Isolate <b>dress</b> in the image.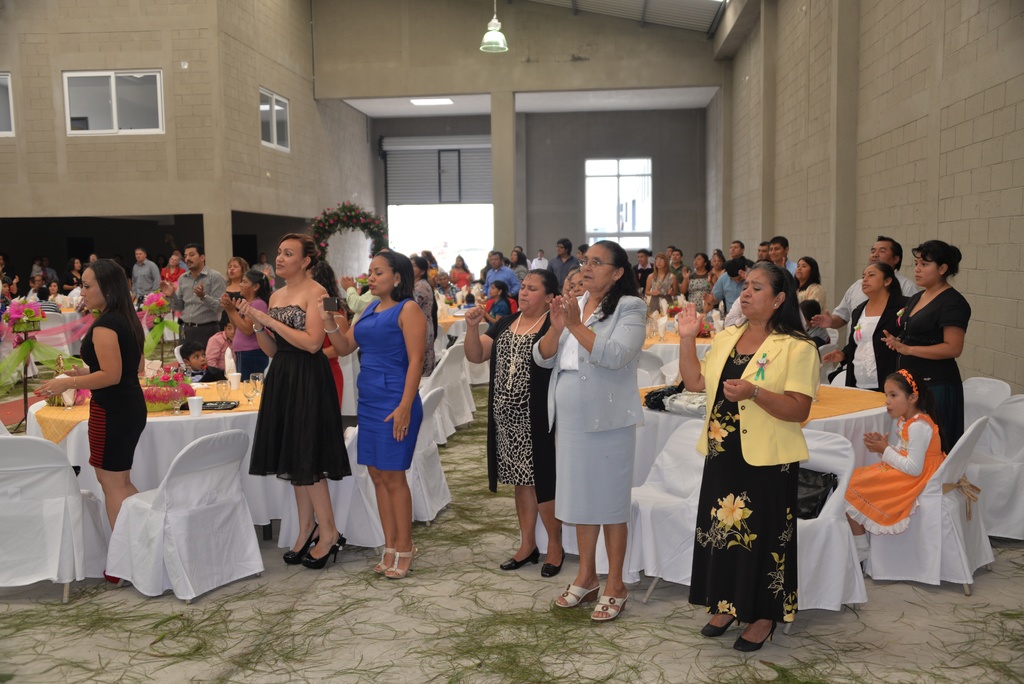
Isolated region: 687:348:797:623.
